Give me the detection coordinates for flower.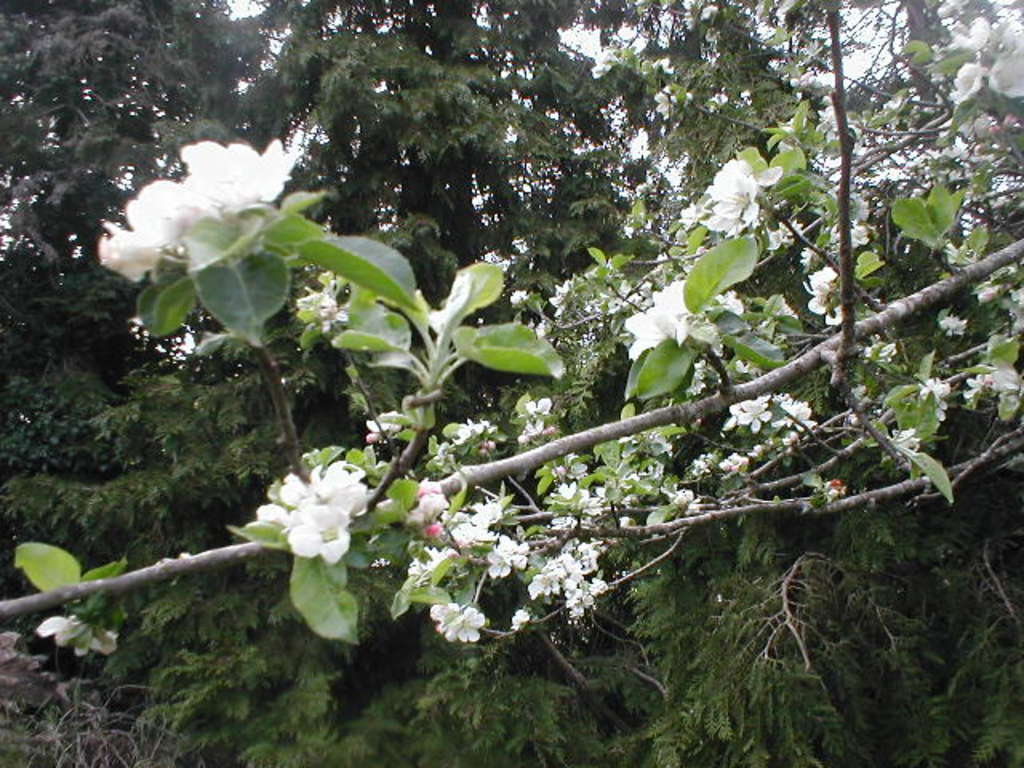
{"left": 886, "top": 430, "right": 917, "bottom": 469}.
